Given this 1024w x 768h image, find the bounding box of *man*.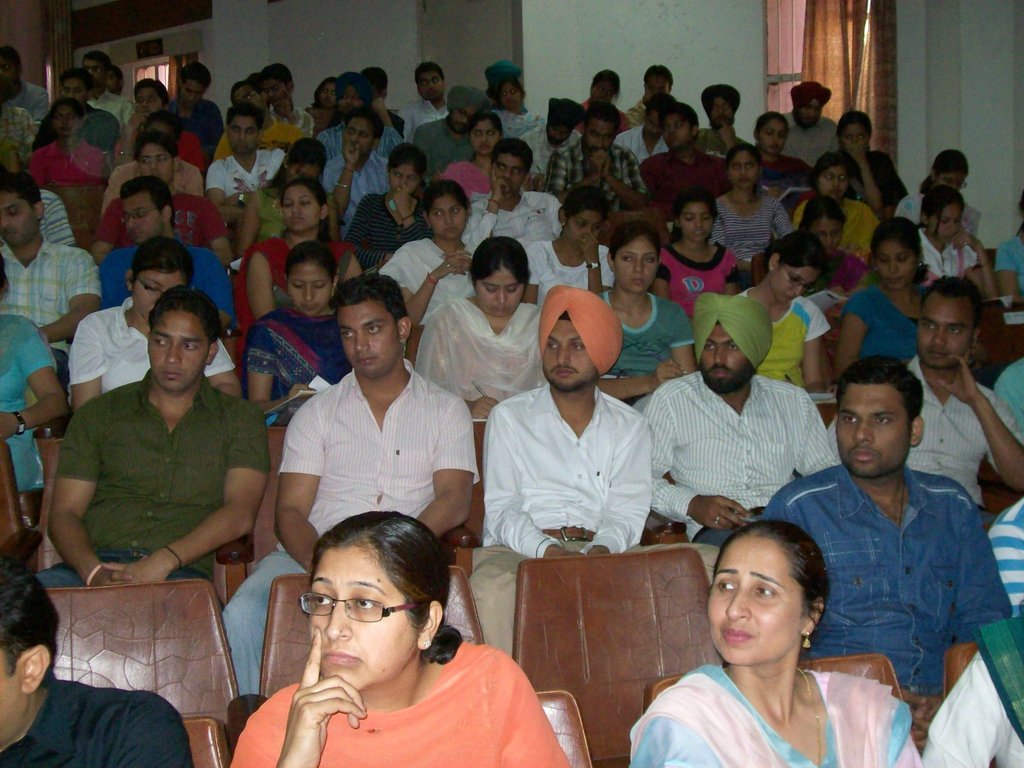
(25,104,106,189).
